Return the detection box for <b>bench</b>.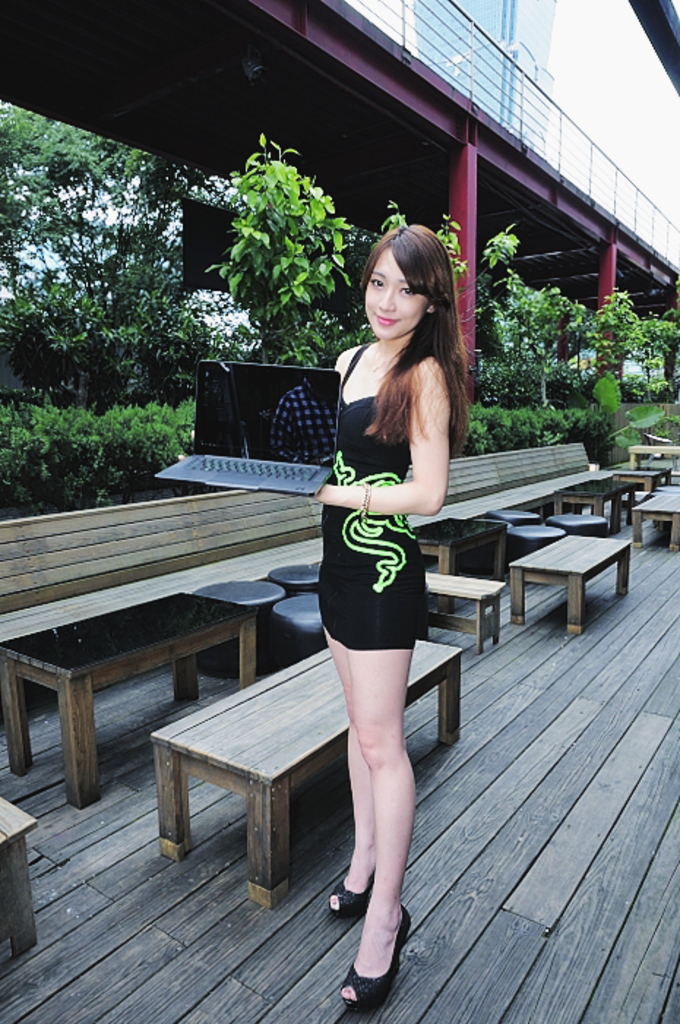
left=506, top=531, right=632, bottom=638.
